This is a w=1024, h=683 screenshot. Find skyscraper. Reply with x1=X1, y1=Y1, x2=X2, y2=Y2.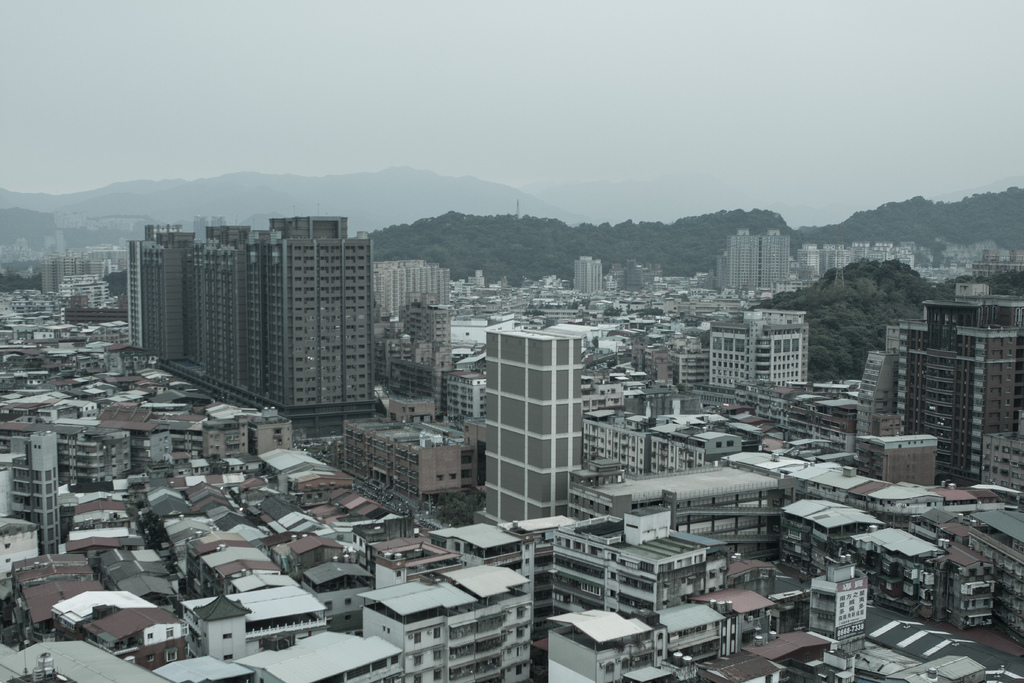
x1=572, y1=255, x2=604, y2=293.
